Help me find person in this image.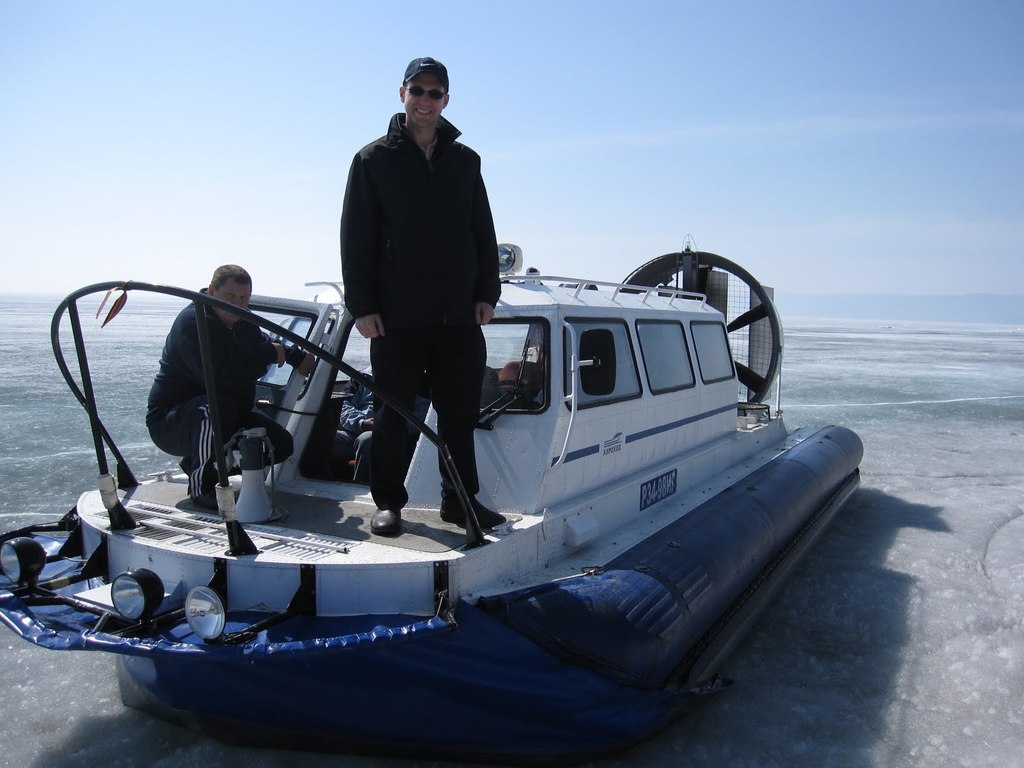
Found it: <box>148,254,327,502</box>.
